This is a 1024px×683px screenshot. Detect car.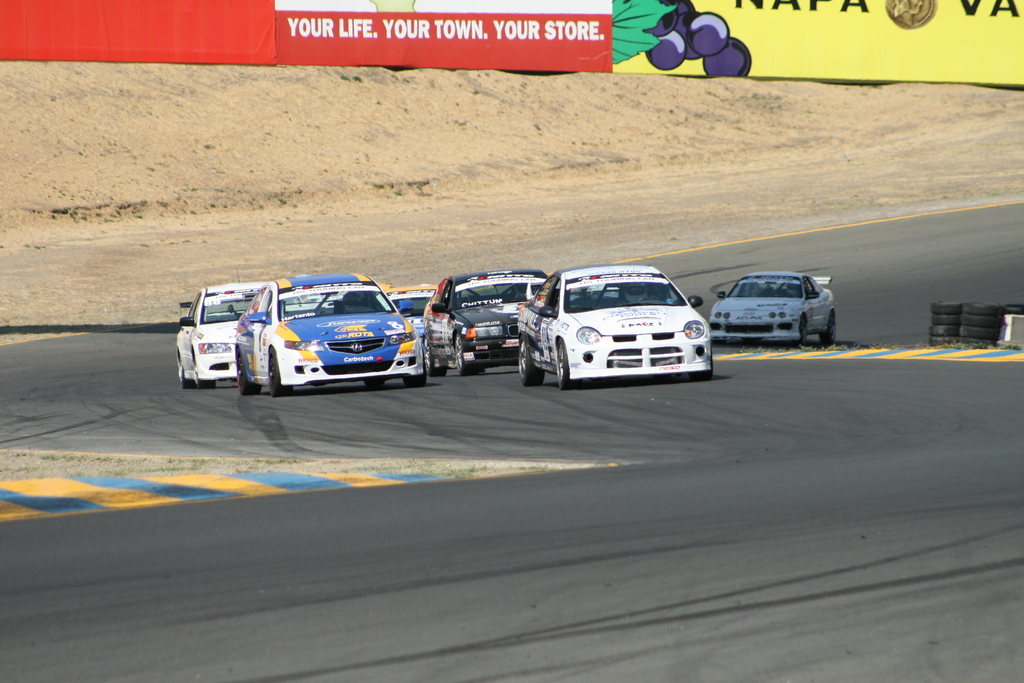
bbox=[228, 274, 426, 398].
